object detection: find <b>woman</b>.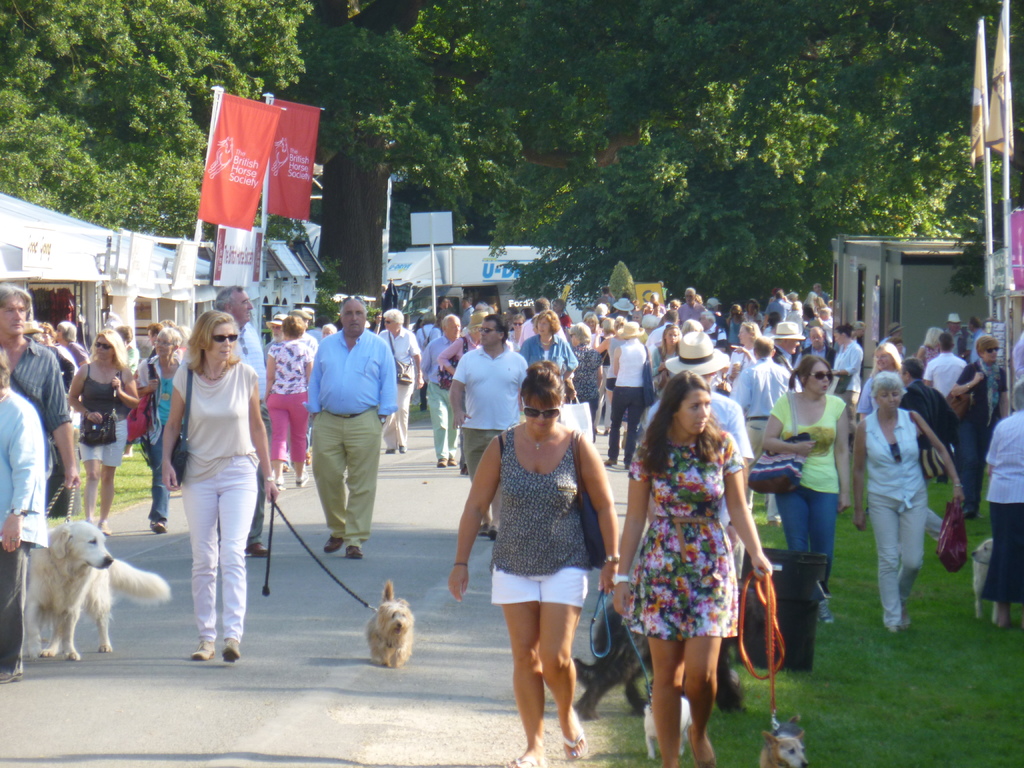
(605, 372, 778, 767).
